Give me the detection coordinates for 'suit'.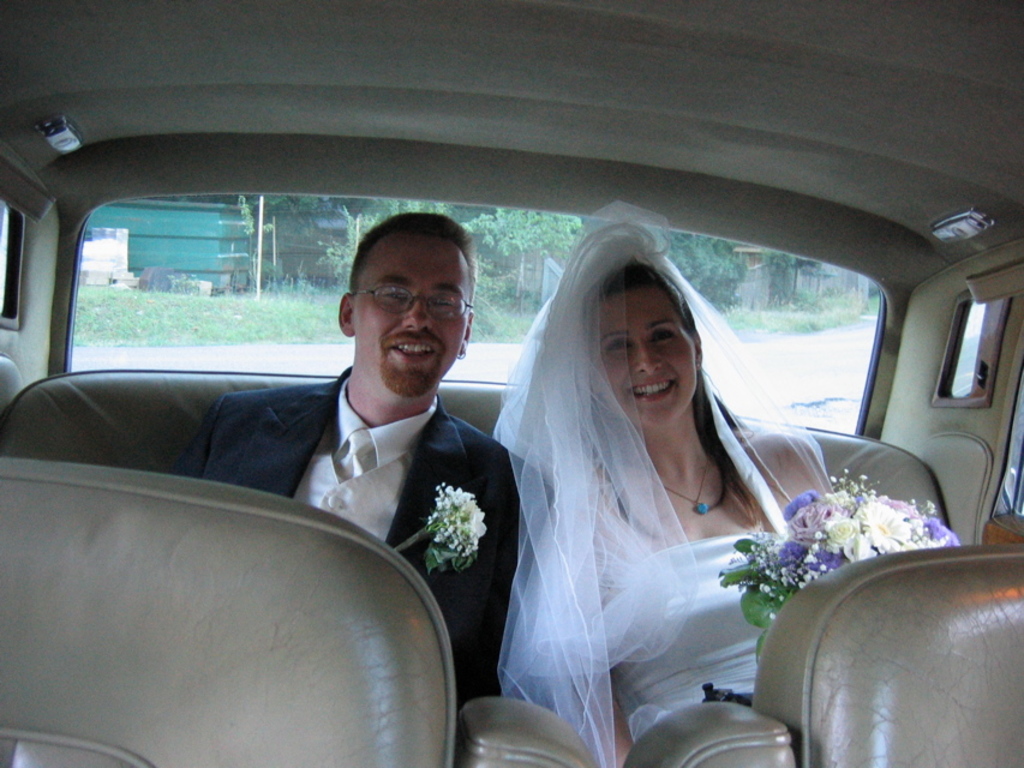
[x1=191, y1=362, x2=556, y2=709].
